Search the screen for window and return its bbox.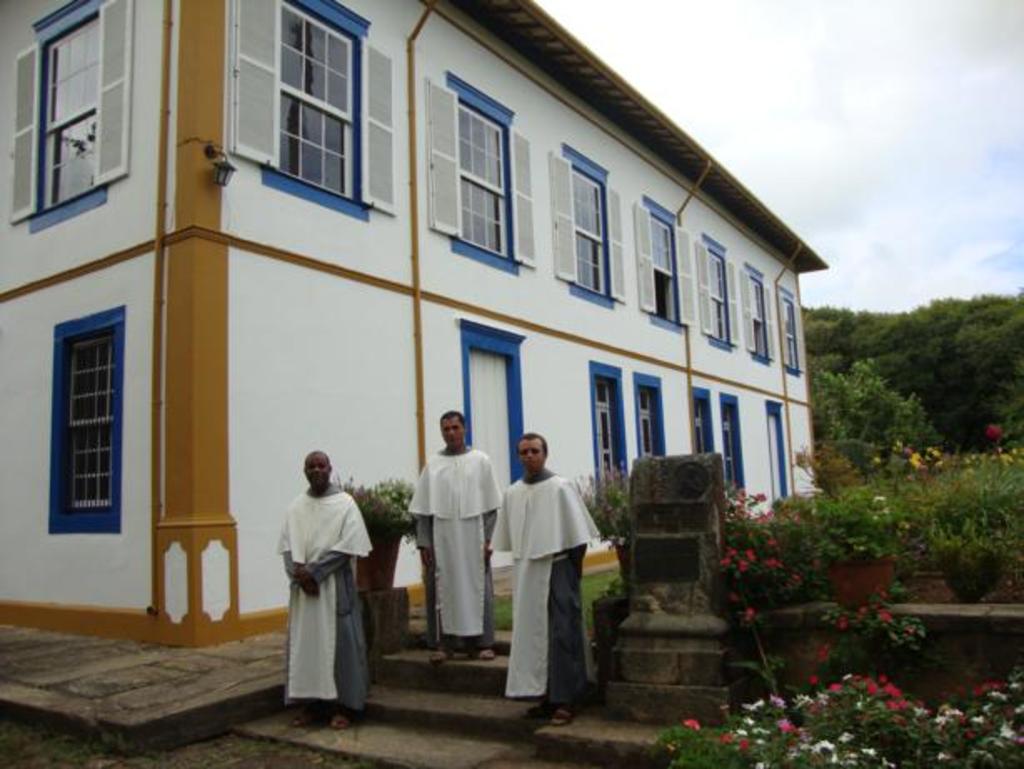
Found: (x1=40, y1=290, x2=137, y2=542).
